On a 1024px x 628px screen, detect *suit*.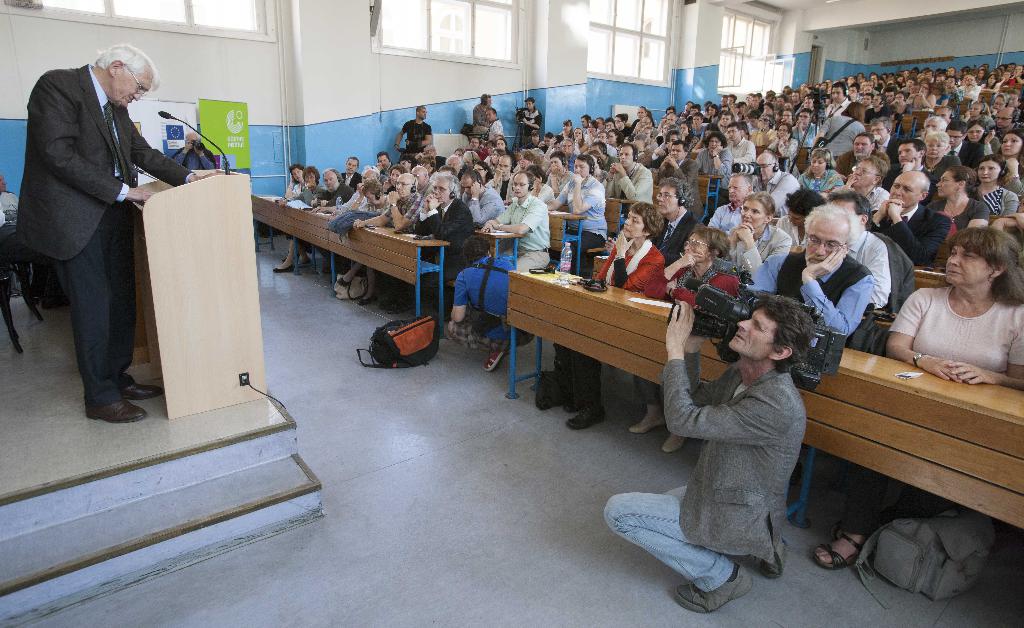
region(604, 163, 655, 214).
